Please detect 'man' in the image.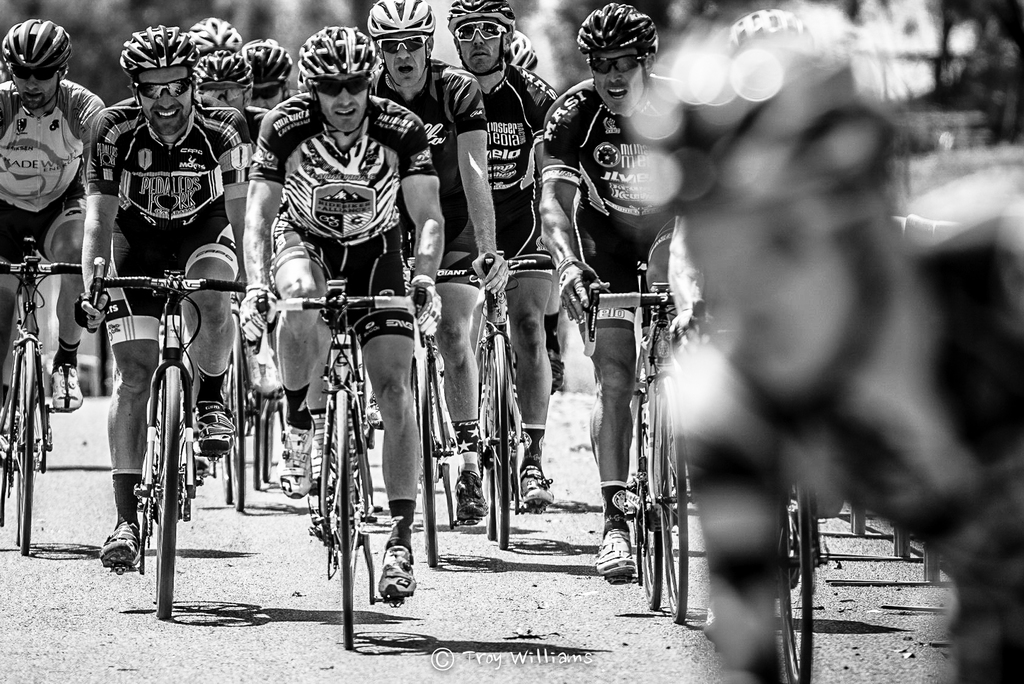
0,13,108,411.
